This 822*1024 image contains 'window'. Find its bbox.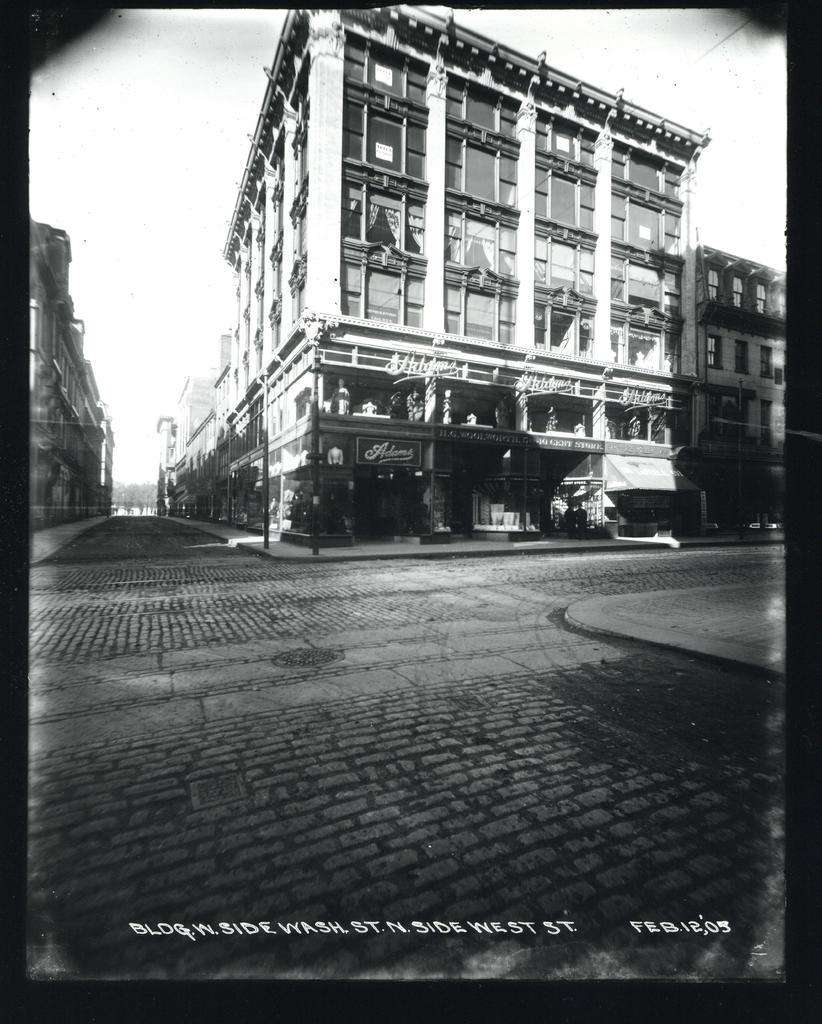
[x1=708, y1=338, x2=722, y2=373].
